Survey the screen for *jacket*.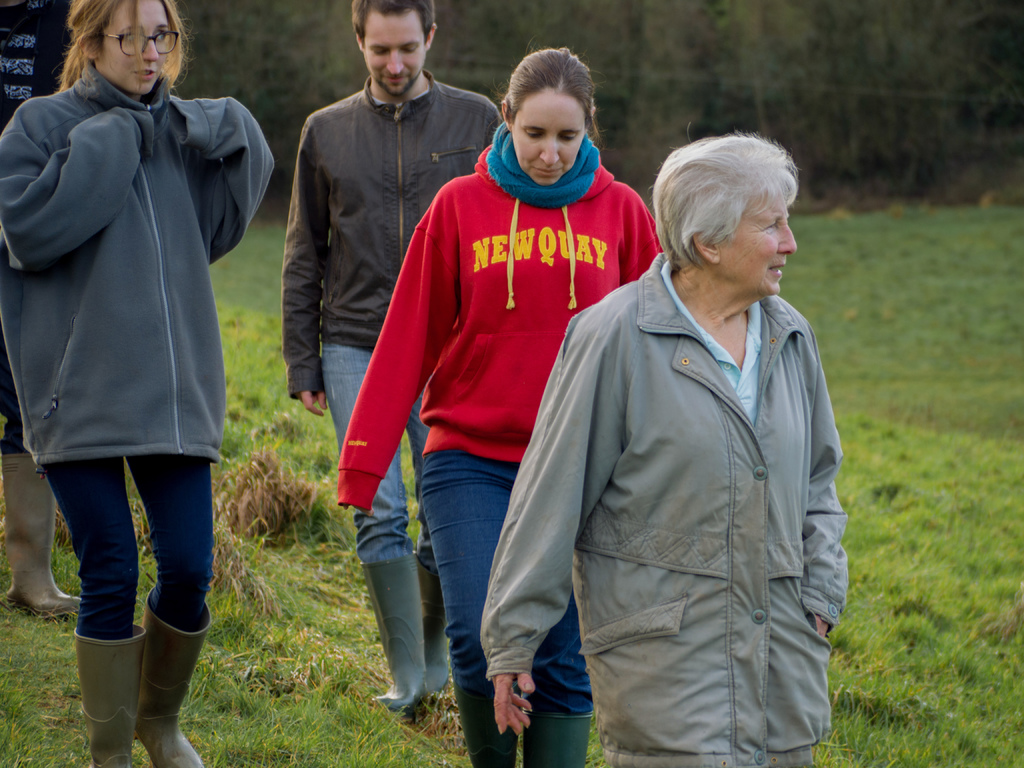
Survey found: BBox(486, 184, 856, 743).
